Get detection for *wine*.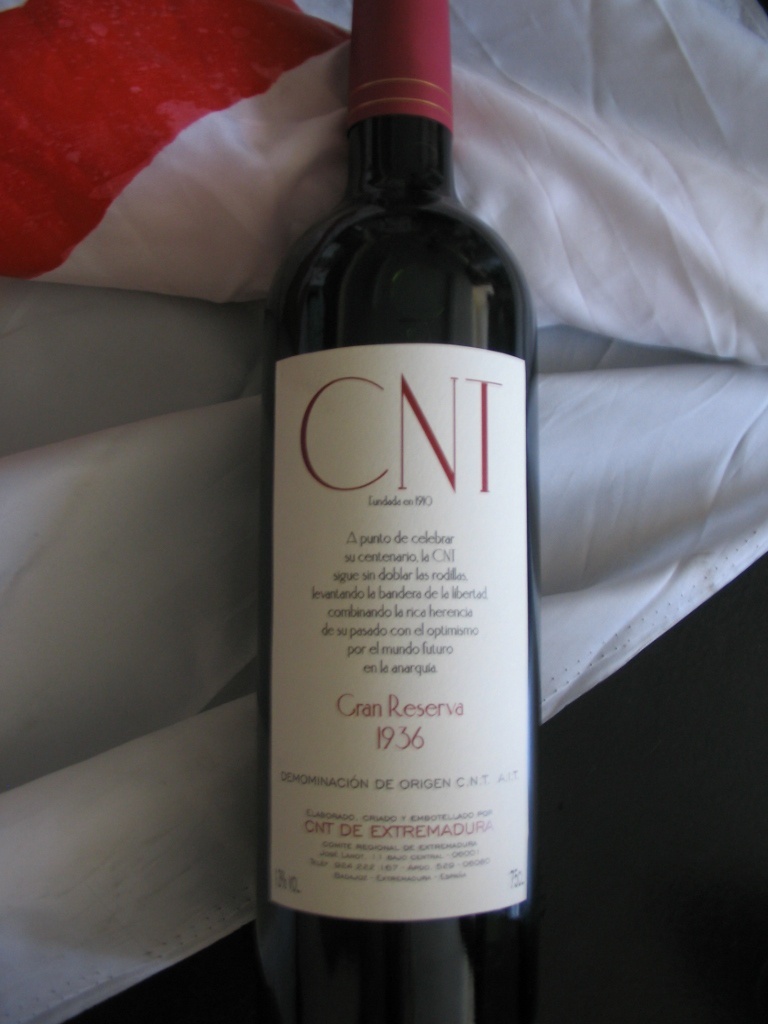
Detection: rect(262, 0, 537, 1023).
